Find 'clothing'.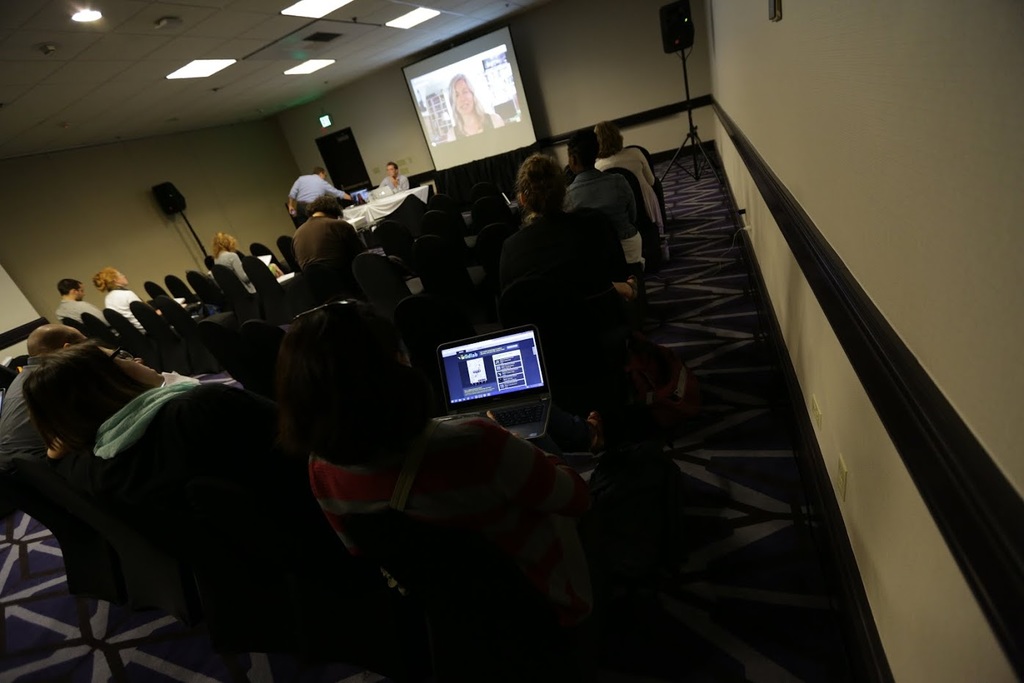
[left=0, top=350, right=90, bottom=598].
